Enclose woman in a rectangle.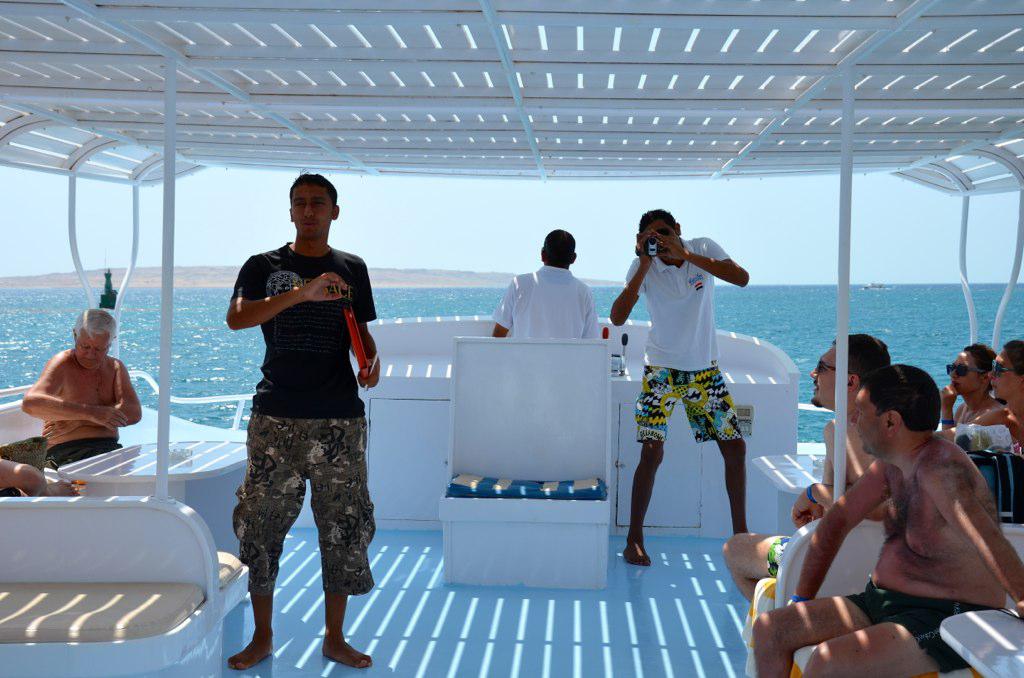
x1=940 y1=342 x2=999 y2=430.
